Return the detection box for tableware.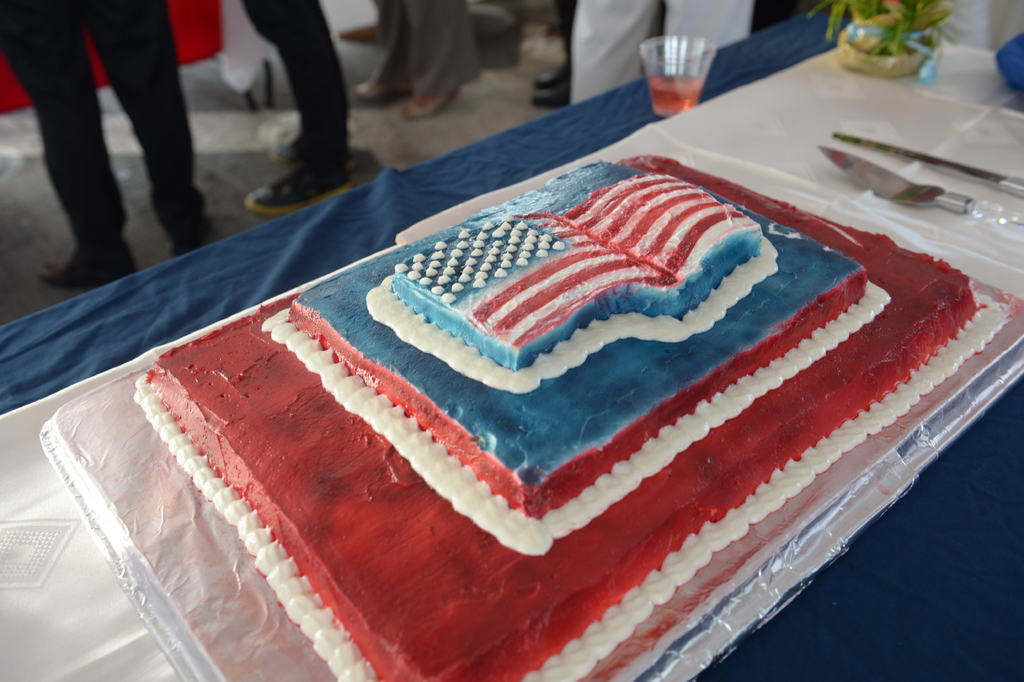
{"x1": 819, "y1": 142, "x2": 1023, "y2": 247}.
